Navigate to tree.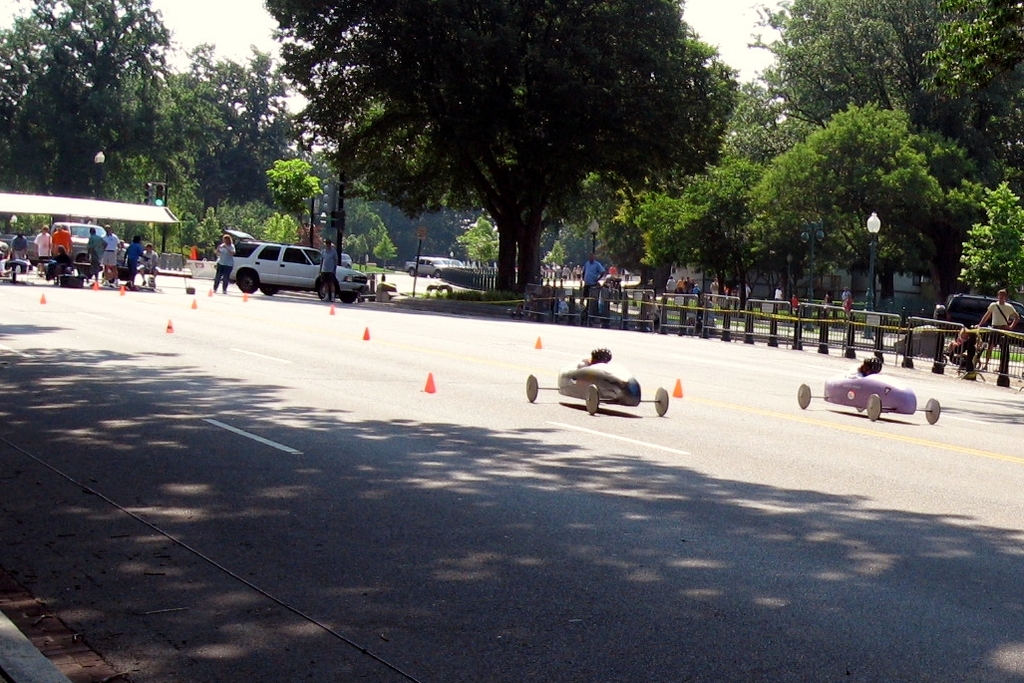
Navigation target: [100, 71, 231, 241].
